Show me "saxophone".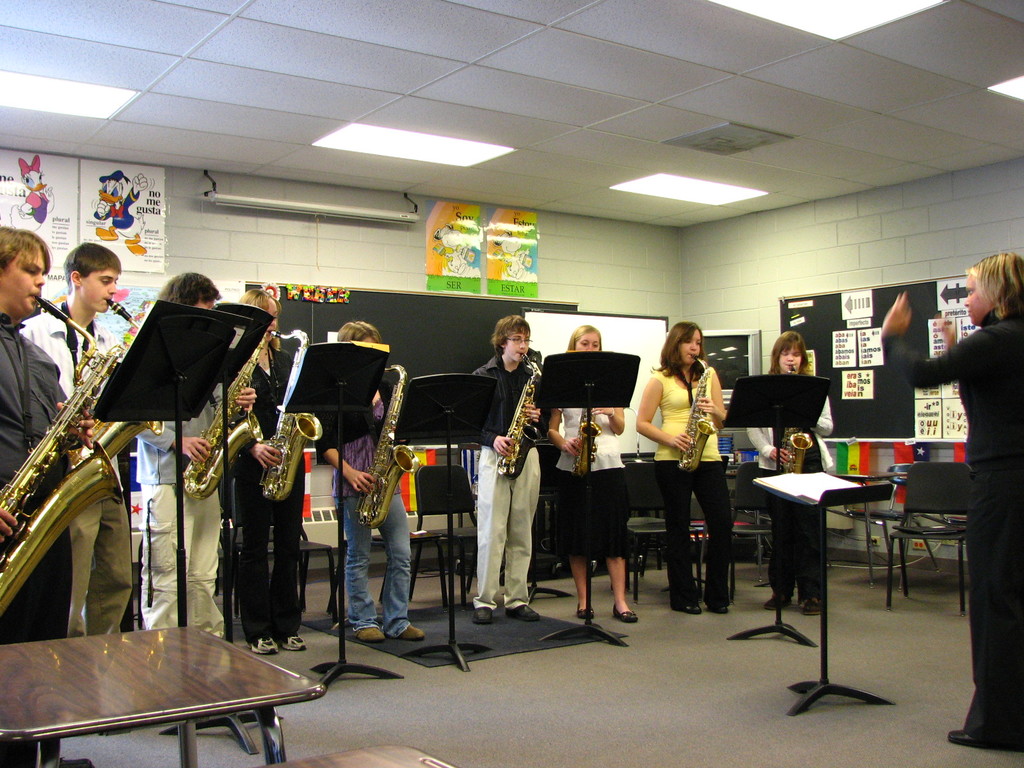
"saxophone" is here: bbox=(354, 364, 422, 529).
